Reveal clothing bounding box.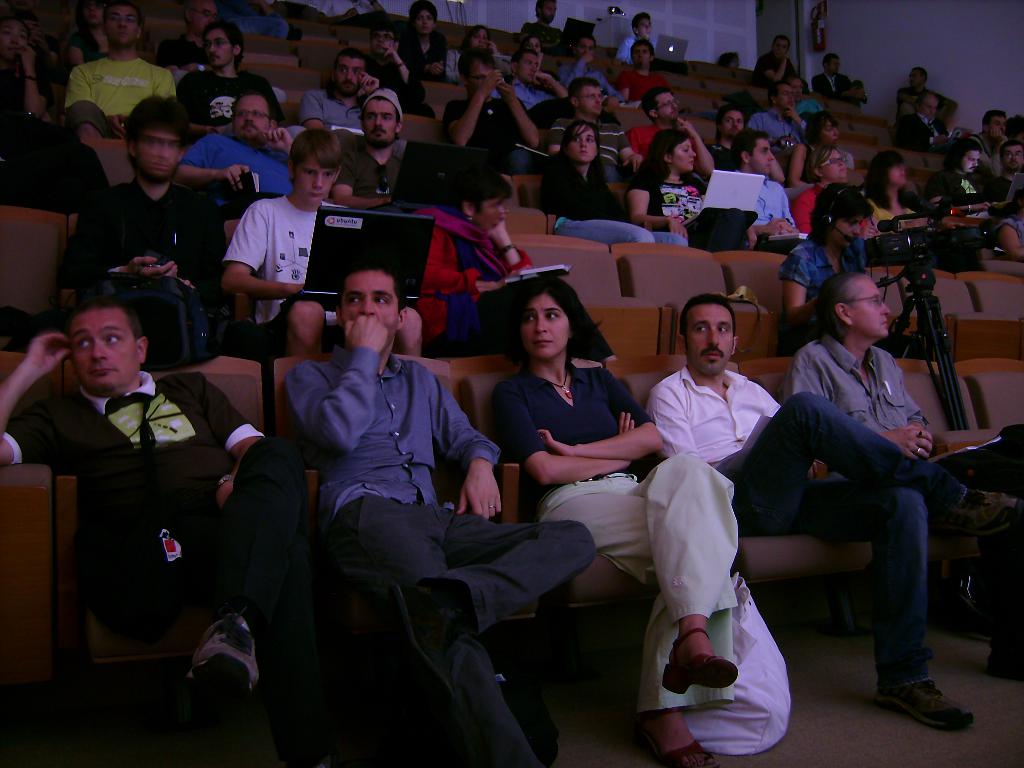
Revealed: l=435, t=91, r=513, b=168.
